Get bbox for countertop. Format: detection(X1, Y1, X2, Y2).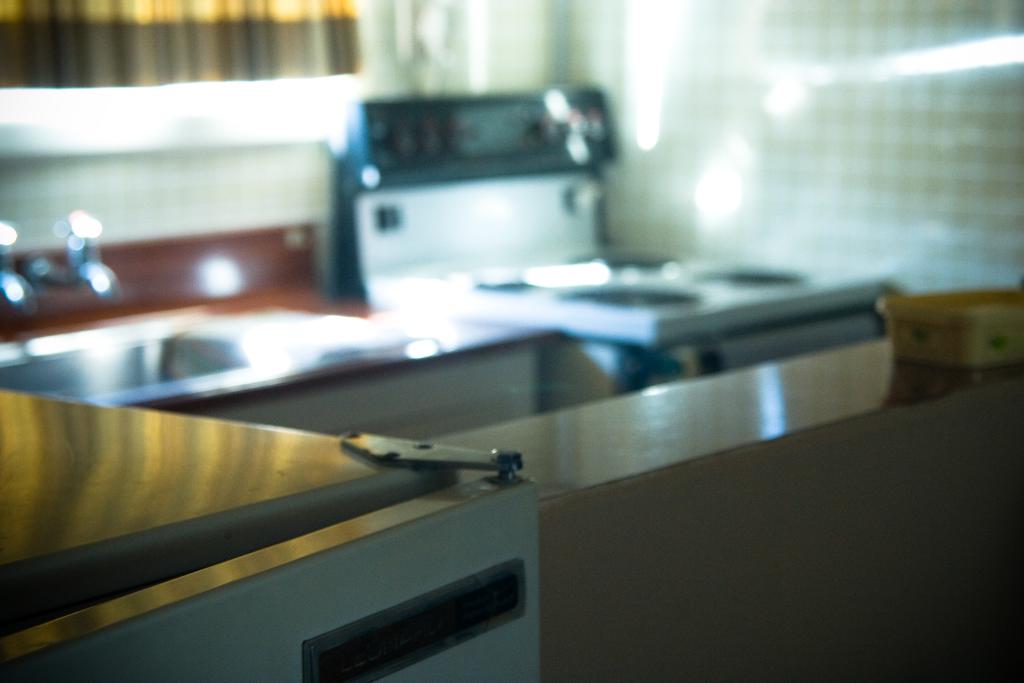
detection(0, 231, 895, 425).
